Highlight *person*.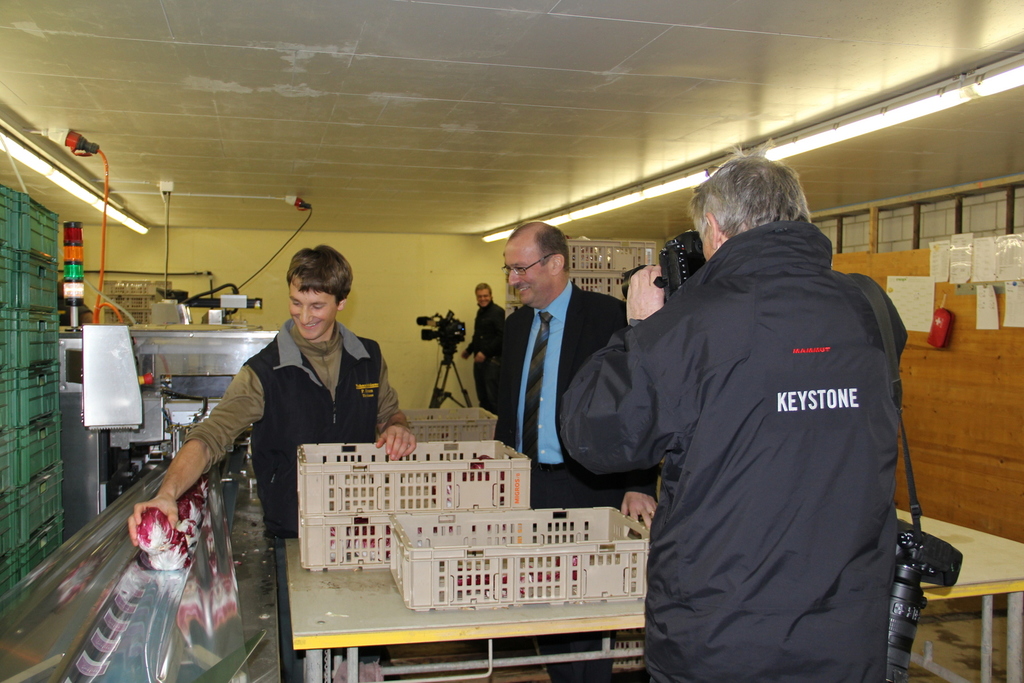
Highlighted region: <box>479,217,649,533</box>.
